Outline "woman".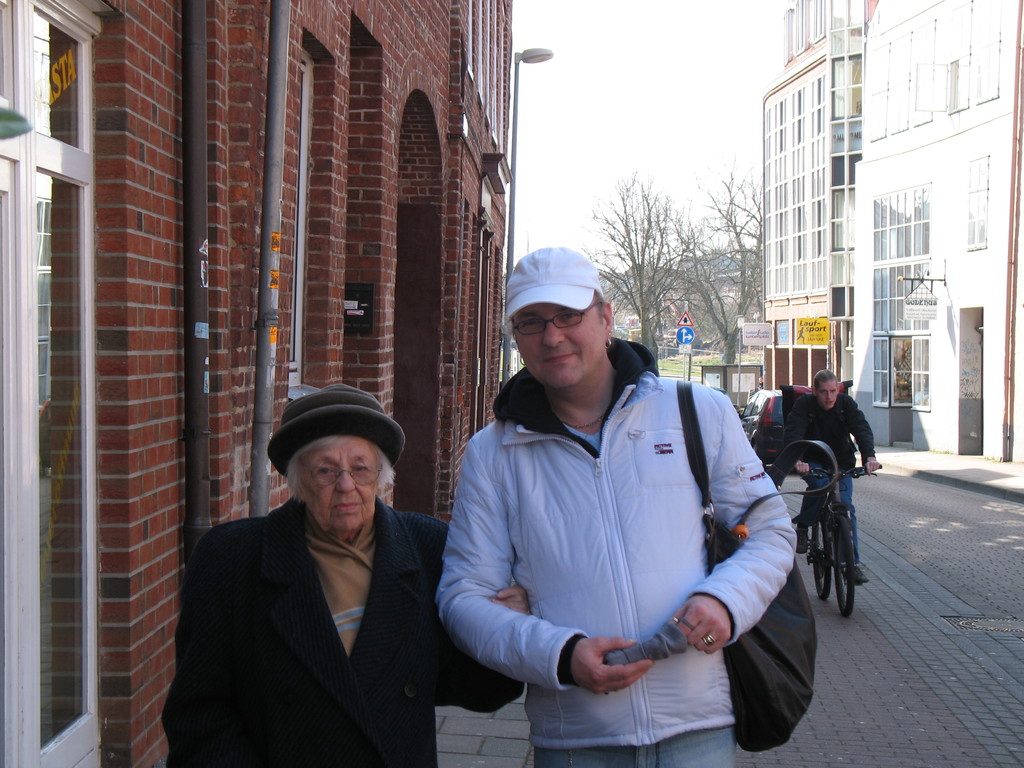
Outline: (160,436,531,767).
